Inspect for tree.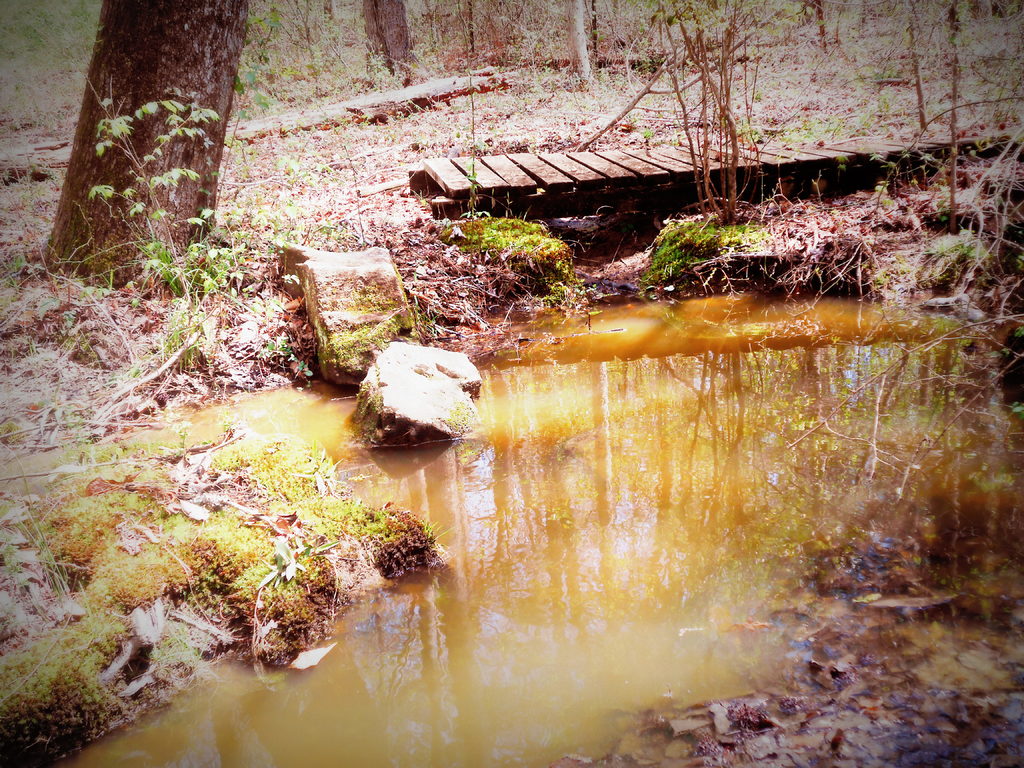
Inspection: box(52, 0, 253, 301).
